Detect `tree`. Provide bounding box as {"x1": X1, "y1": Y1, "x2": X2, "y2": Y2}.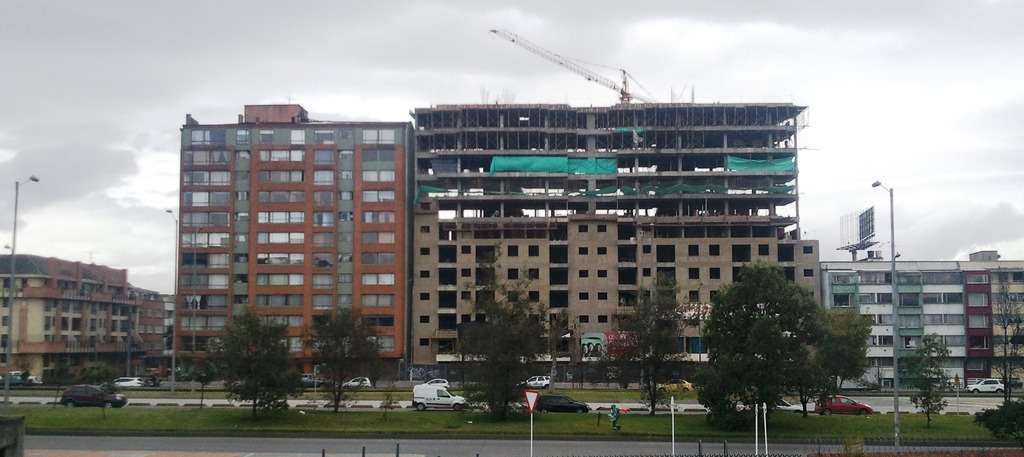
{"x1": 596, "y1": 277, "x2": 695, "y2": 421}.
